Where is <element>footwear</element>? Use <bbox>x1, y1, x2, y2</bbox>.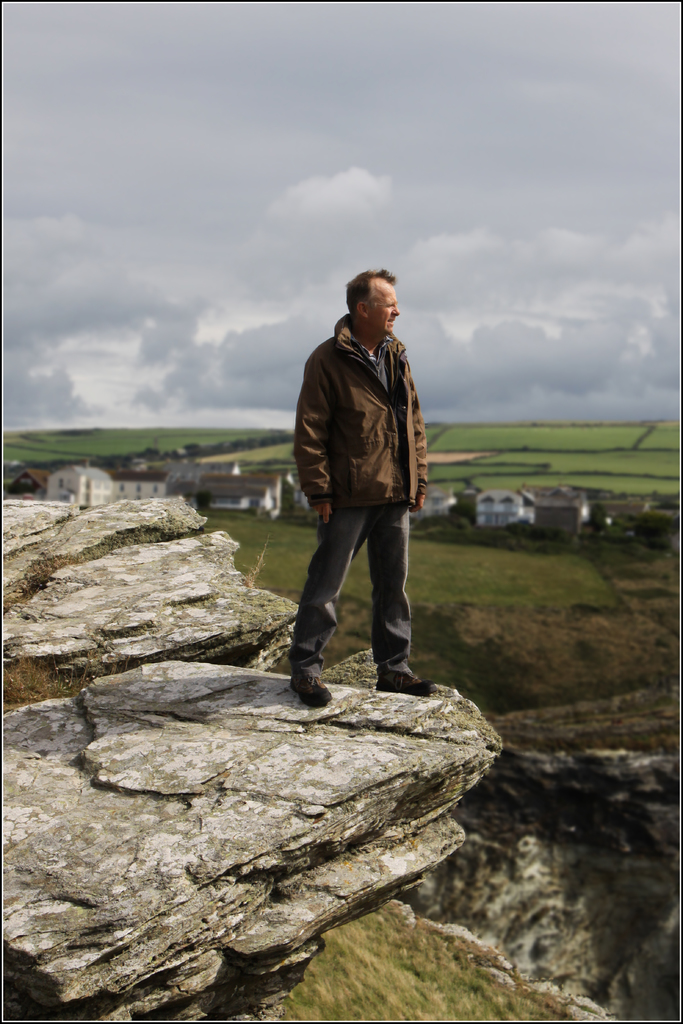
<bbox>377, 673, 436, 698</bbox>.
